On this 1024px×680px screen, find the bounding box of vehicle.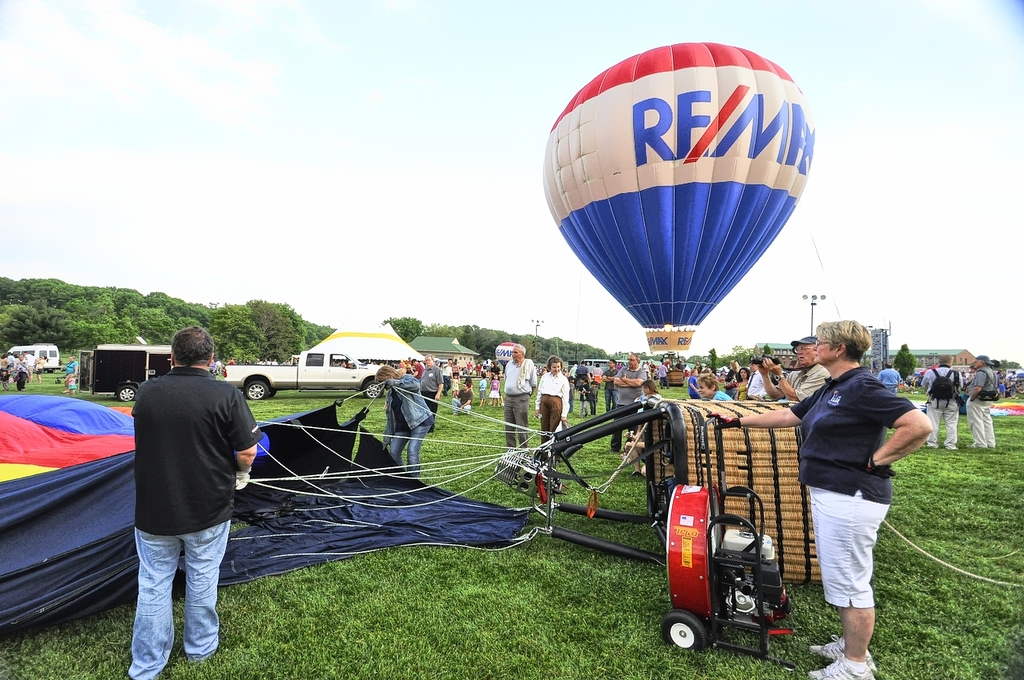
Bounding box: x1=0, y1=342, x2=58, y2=372.
